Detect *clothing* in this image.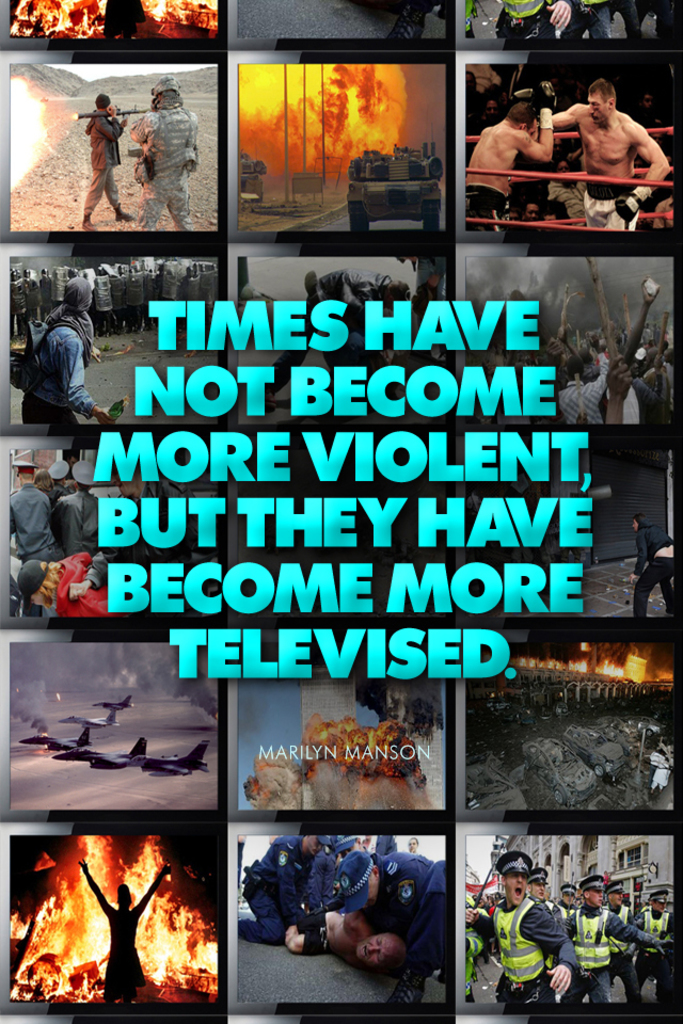
Detection: left=414, top=256, right=446, bottom=311.
